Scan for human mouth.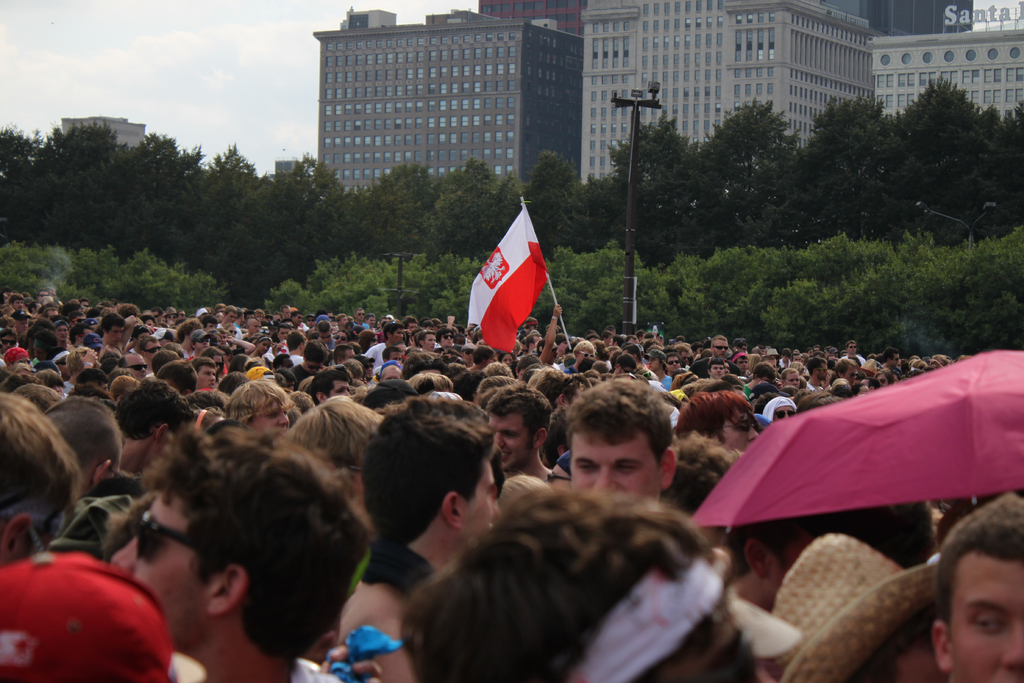
Scan result: {"left": 500, "top": 450, "right": 516, "bottom": 464}.
